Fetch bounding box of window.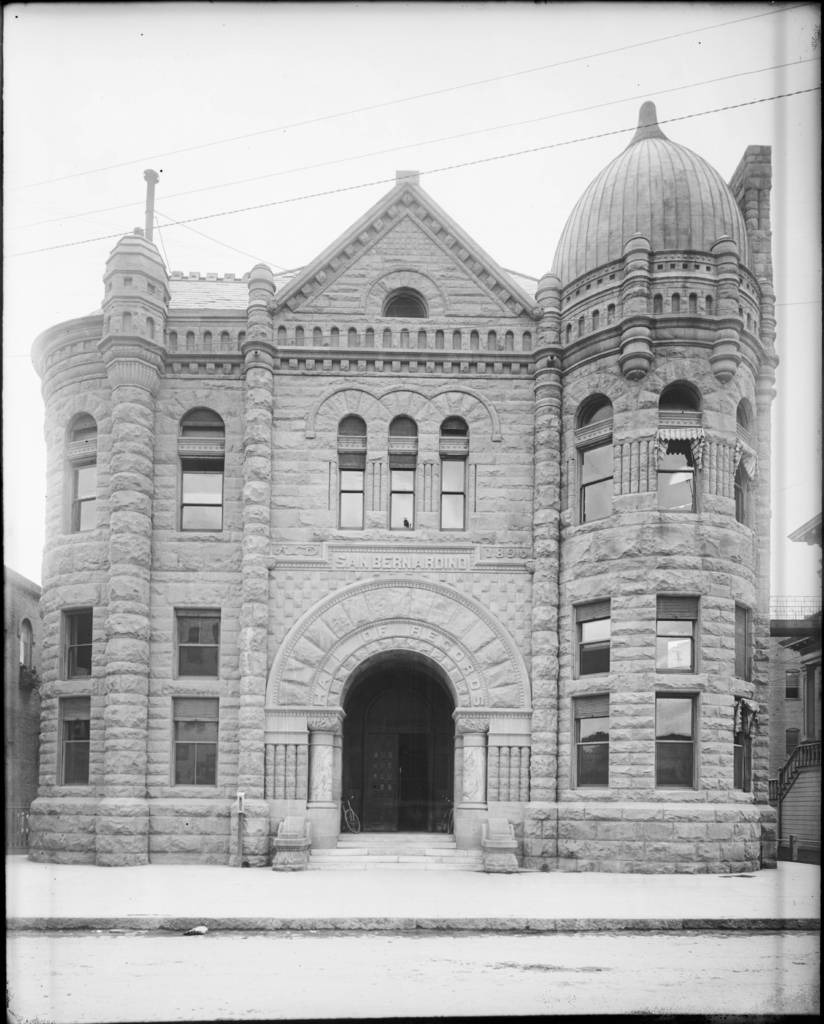
Bbox: l=576, t=393, r=621, b=428.
